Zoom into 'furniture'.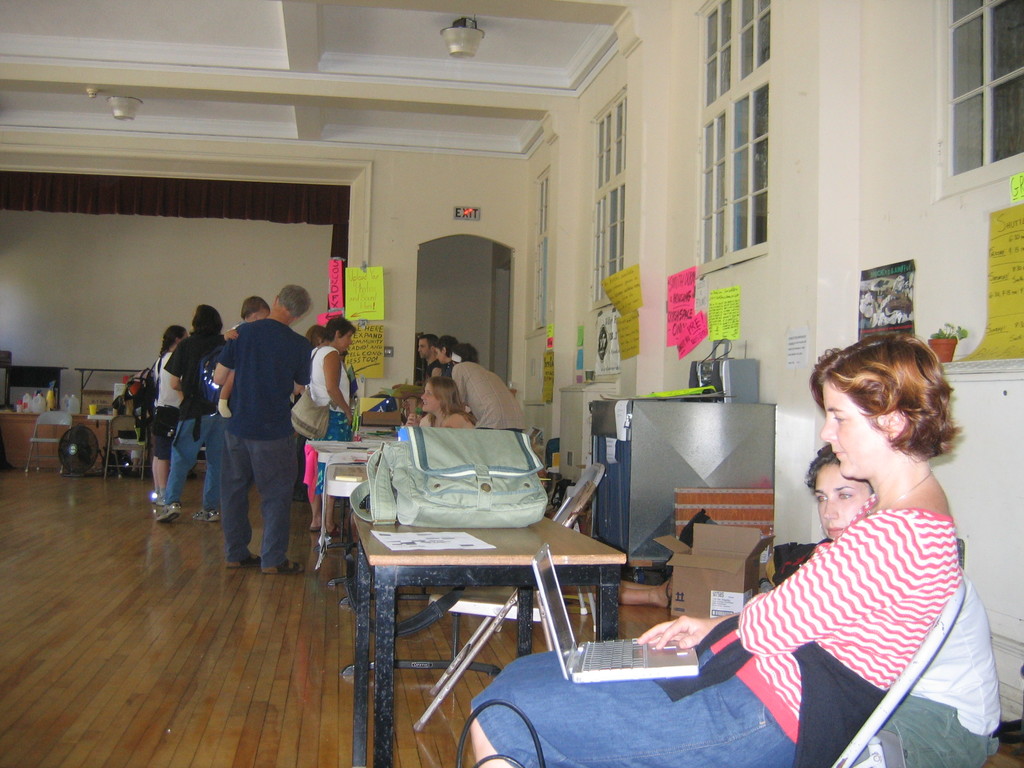
Zoom target: 339/490/629/767.
